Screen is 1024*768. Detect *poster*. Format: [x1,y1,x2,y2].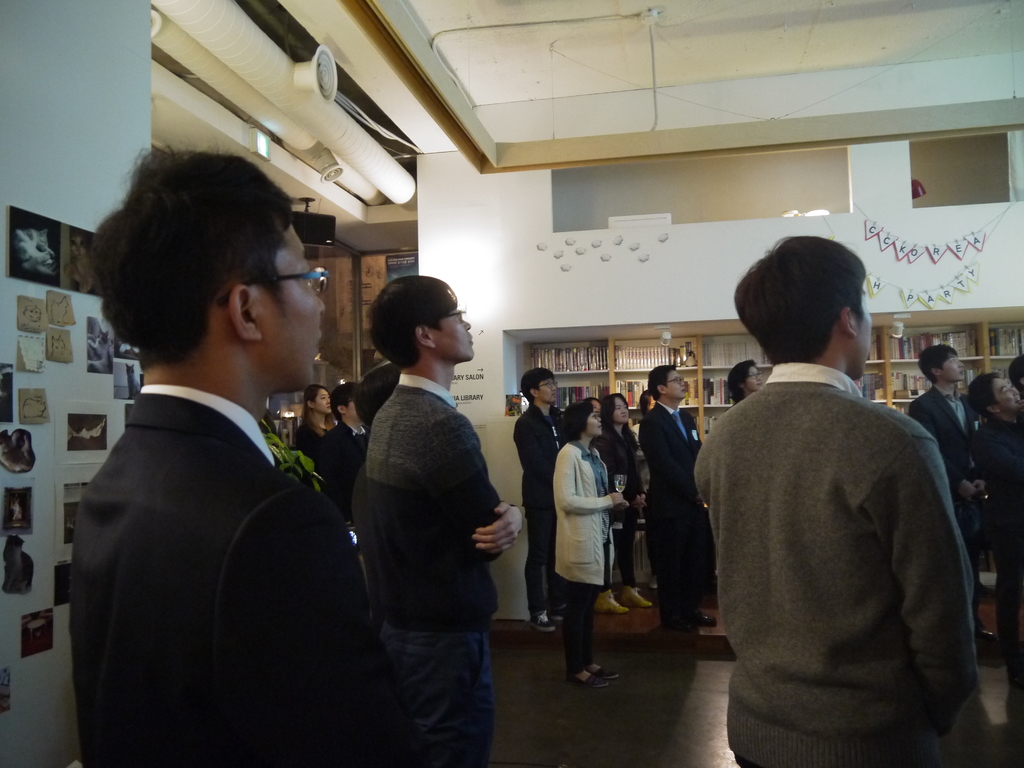
[49,325,71,360].
